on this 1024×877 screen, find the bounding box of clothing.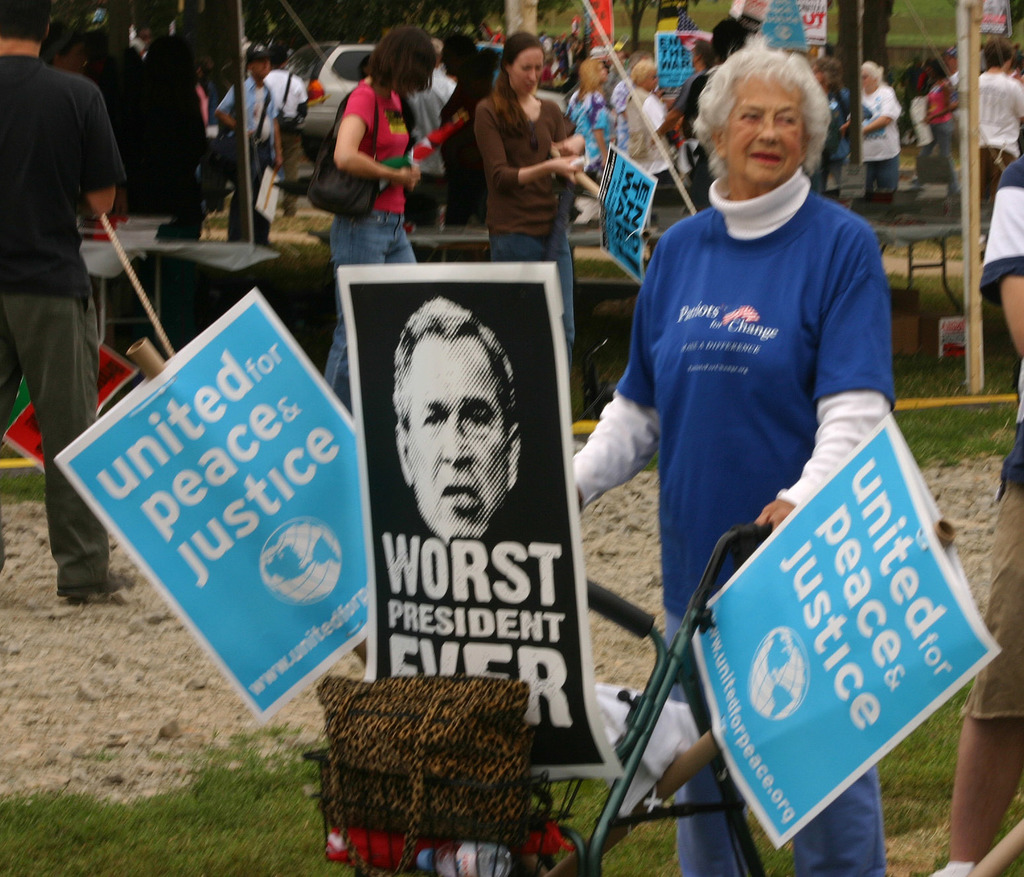
Bounding box: <region>606, 73, 679, 204</region>.
